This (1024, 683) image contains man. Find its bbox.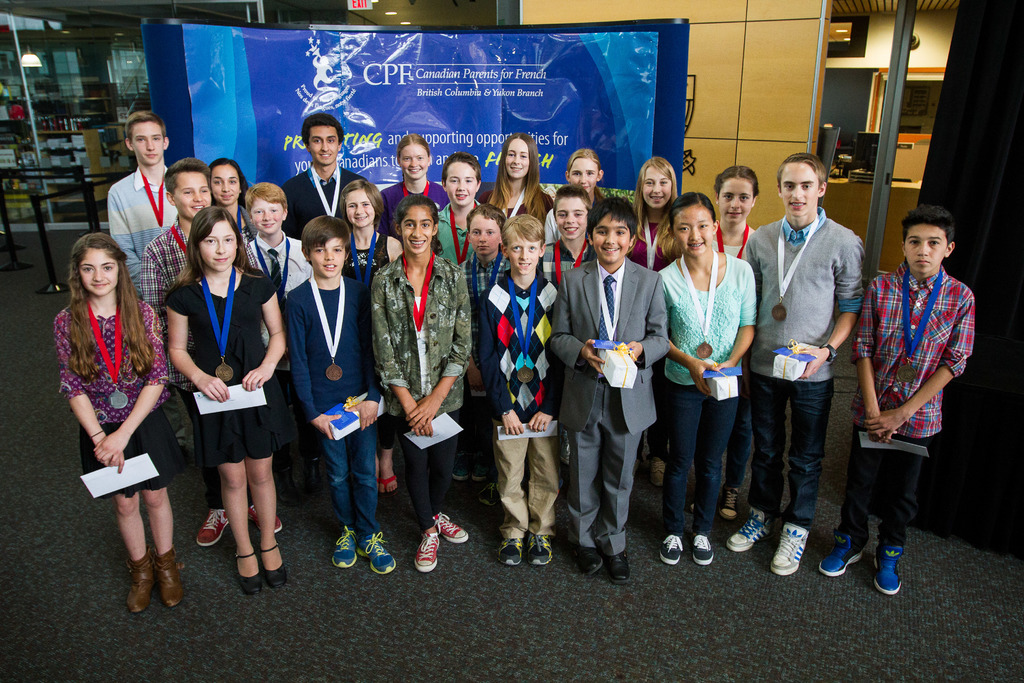
[left=269, top=106, right=370, bottom=245].
